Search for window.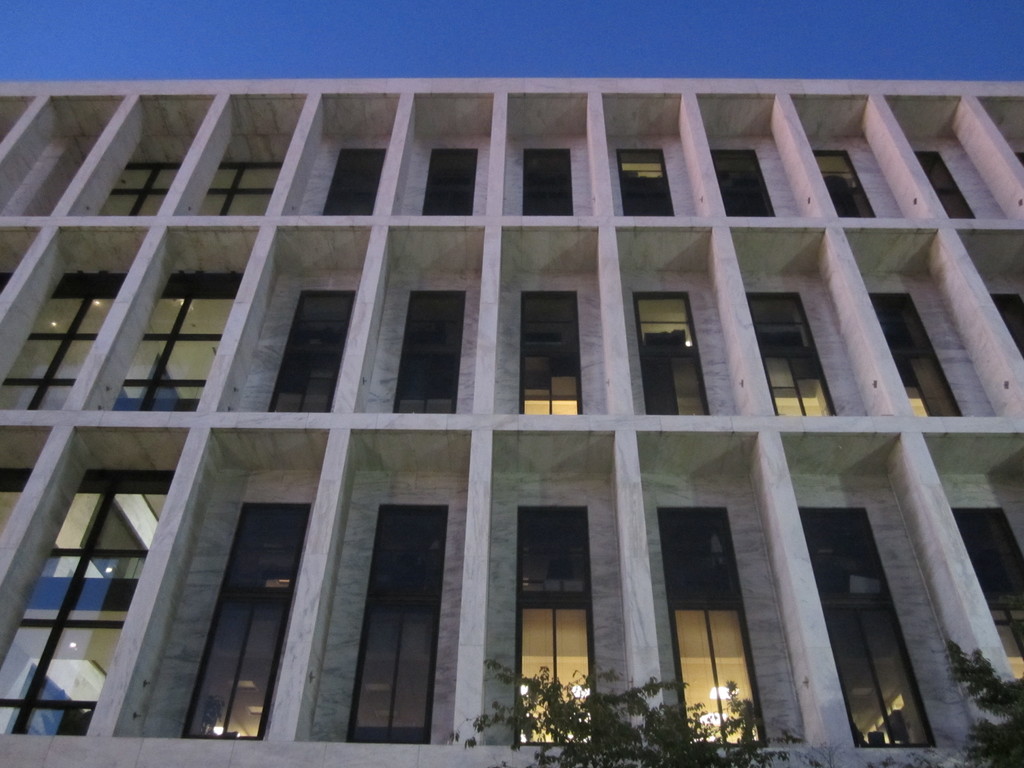
Found at <region>812, 148, 876, 219</region>.
